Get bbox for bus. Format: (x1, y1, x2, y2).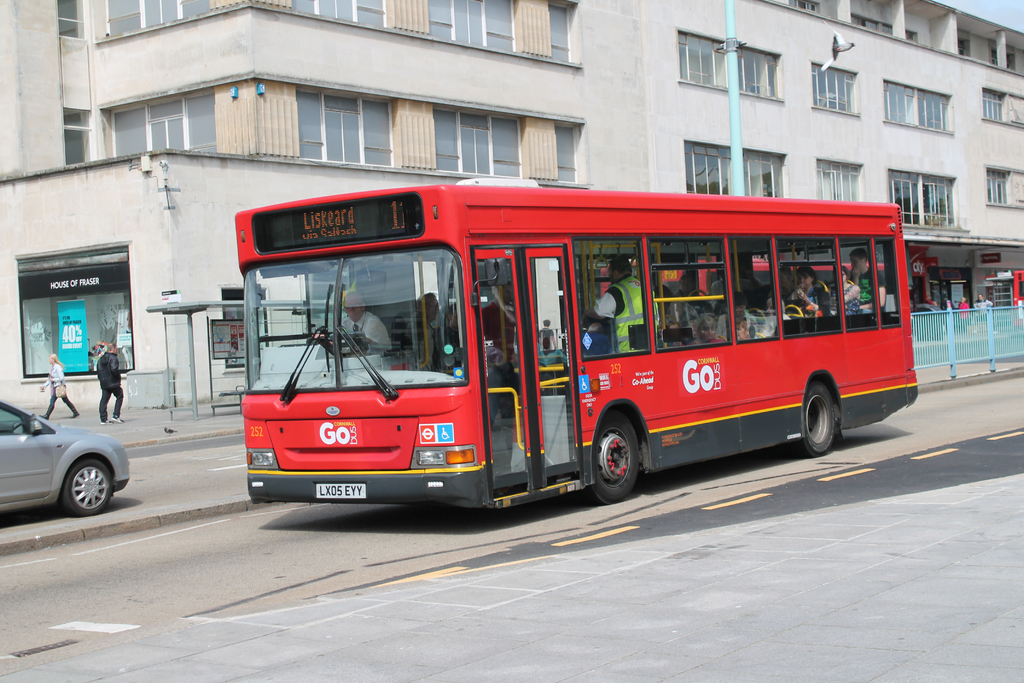
(1012, 267, 1023, 332).
